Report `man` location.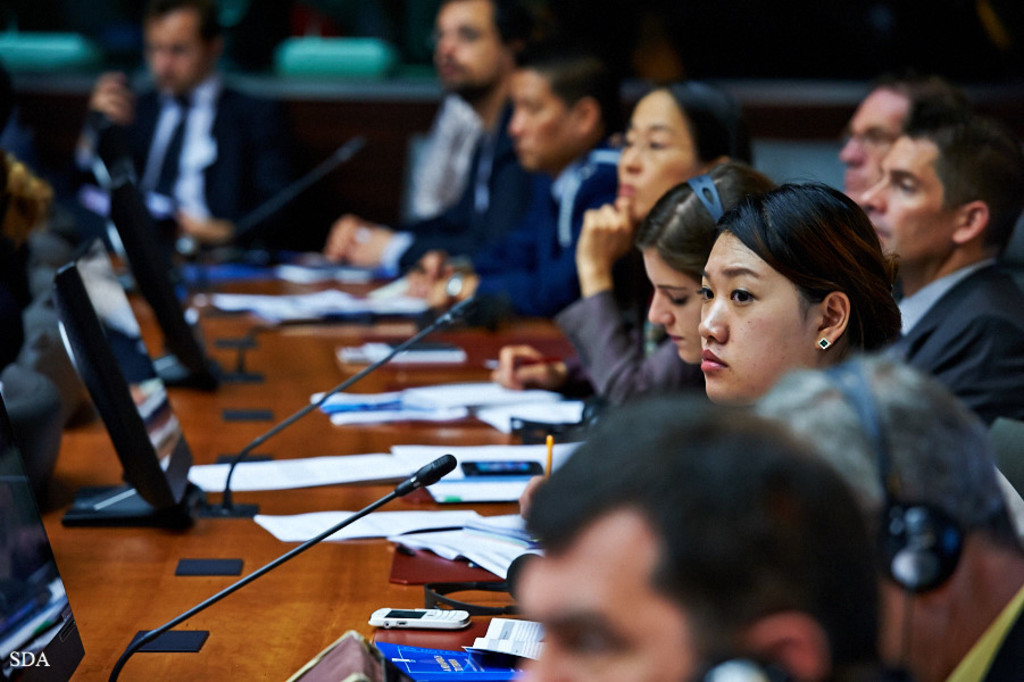
Report: bbox=[77, 0, 303, 256].
